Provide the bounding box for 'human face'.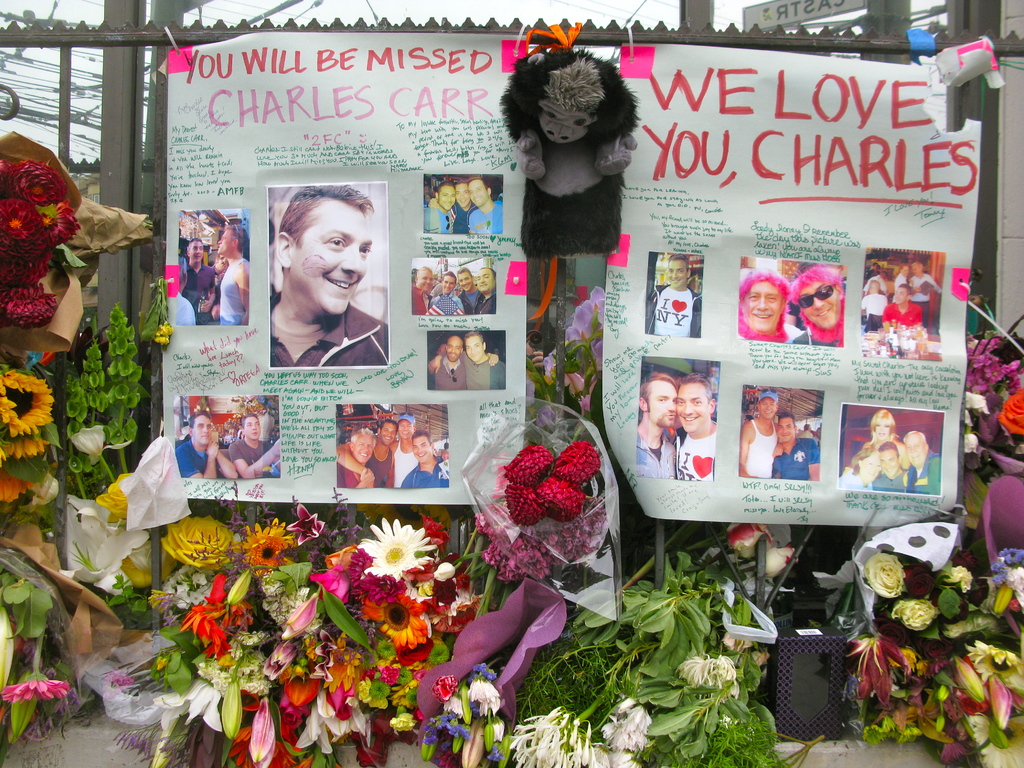
(872, 418, 890, 440).
